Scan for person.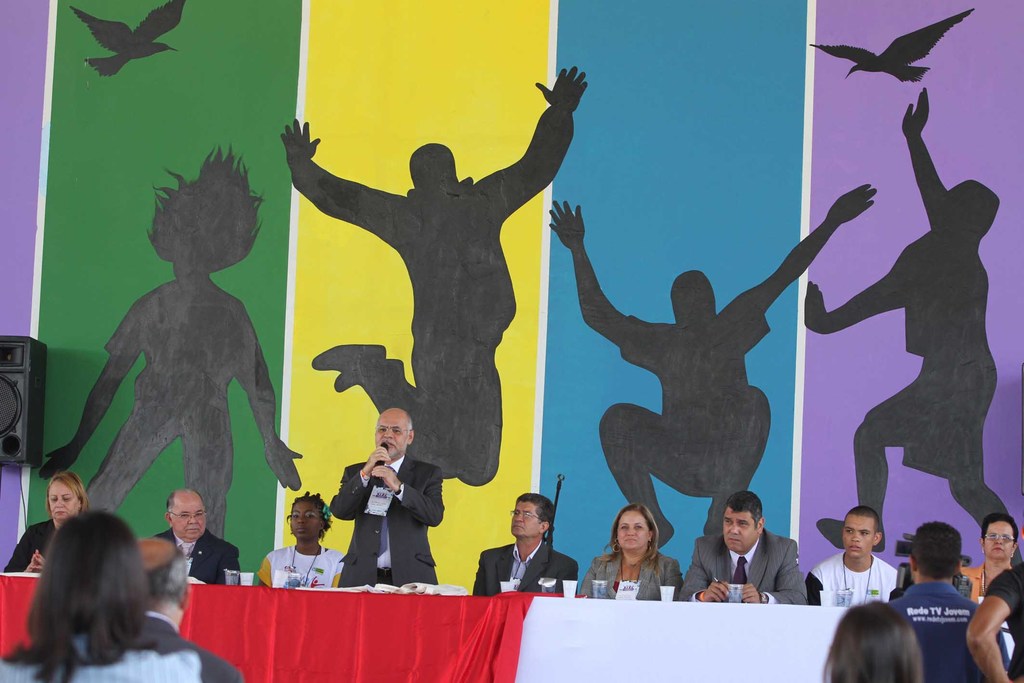
Scan result: left=307, top=69, right=559, bottom=536.
